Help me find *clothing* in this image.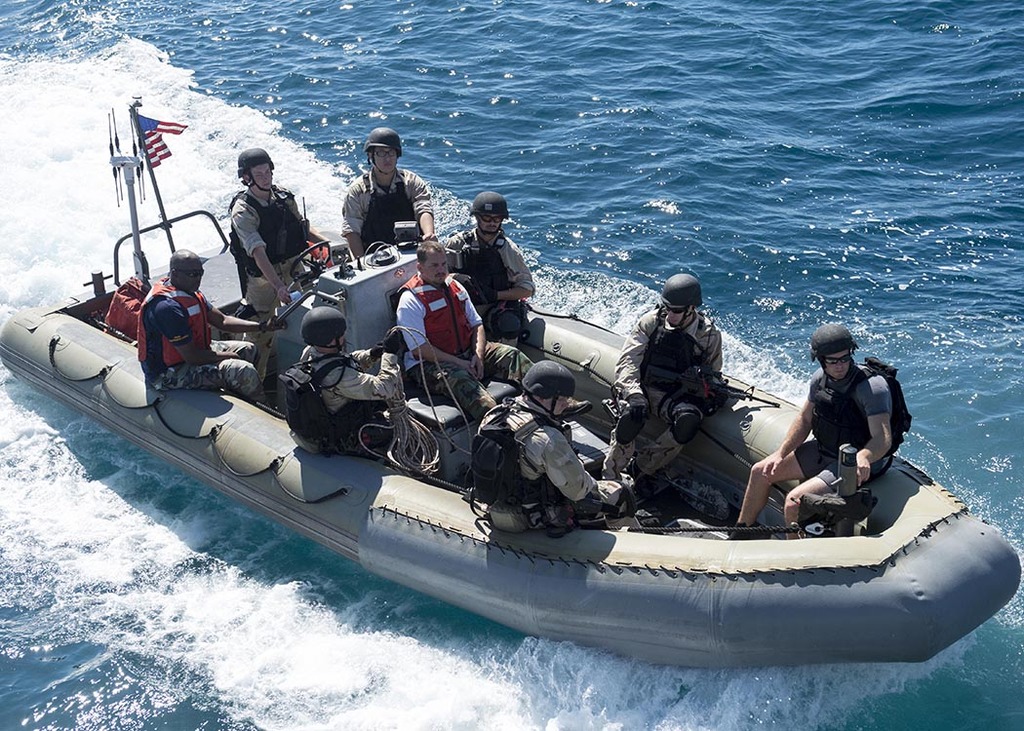
Found it: box(294, 341, 406, 456).
